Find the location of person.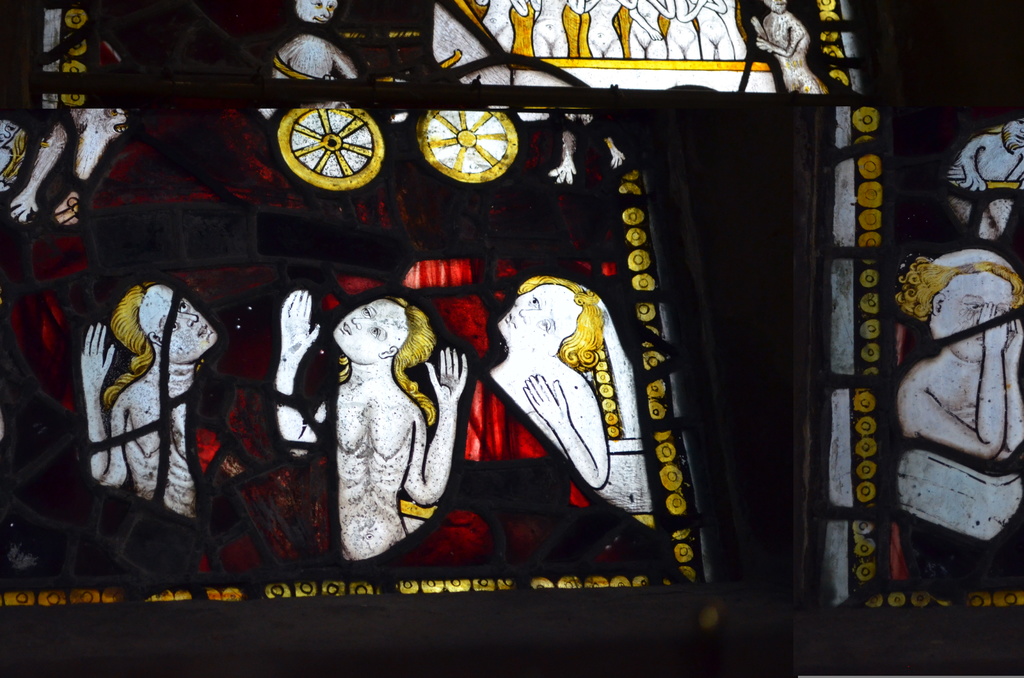
Location: {"x1": 492, "y1": 275, "x2": 610, "y2": 488}.
